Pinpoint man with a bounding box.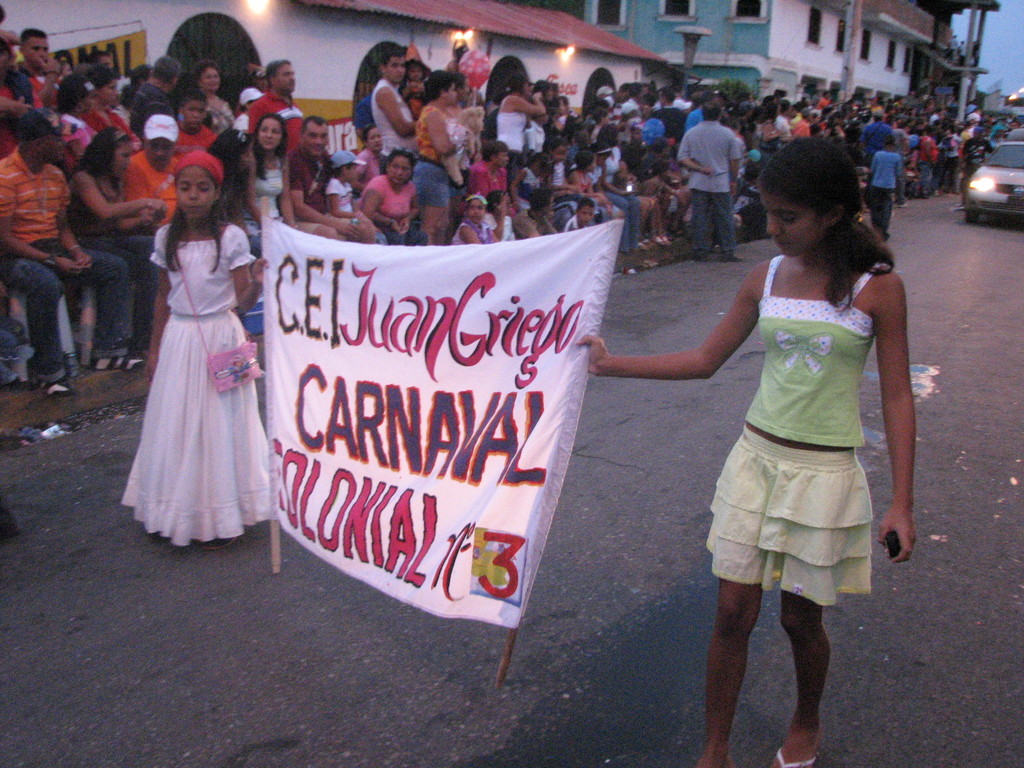
(653, 86, 689, 152).
